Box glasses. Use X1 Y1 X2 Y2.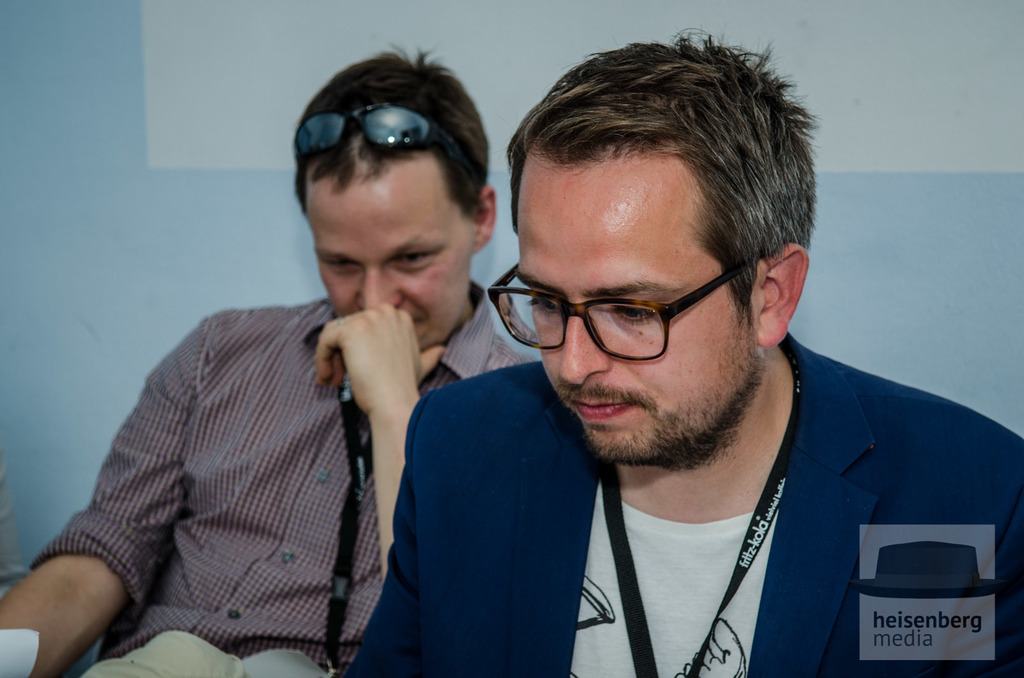
292 95 476 170.
